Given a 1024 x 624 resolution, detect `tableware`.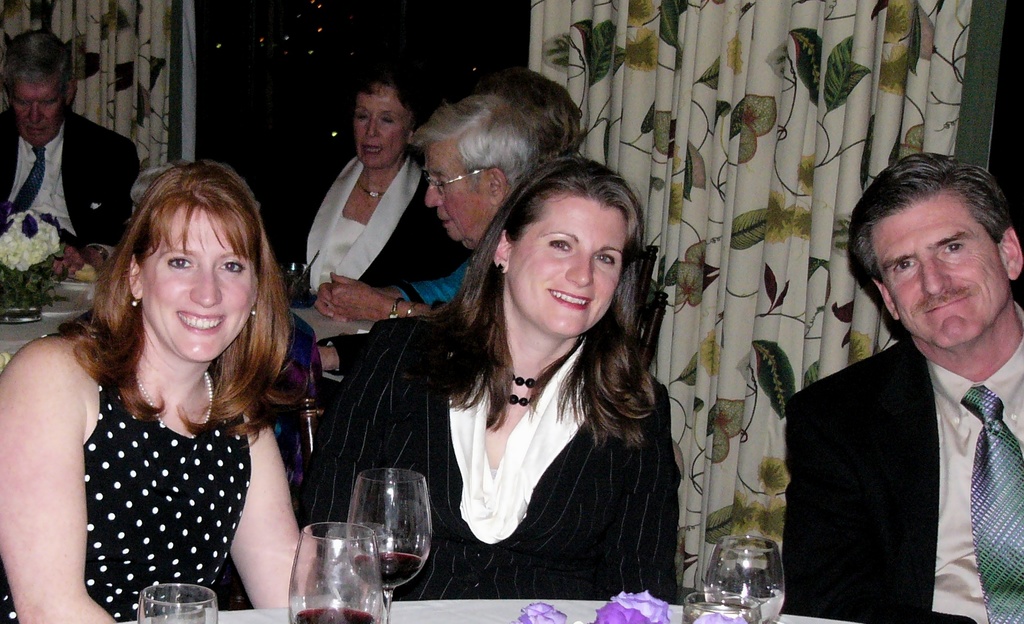
box=[281, 517, 380, 616].
